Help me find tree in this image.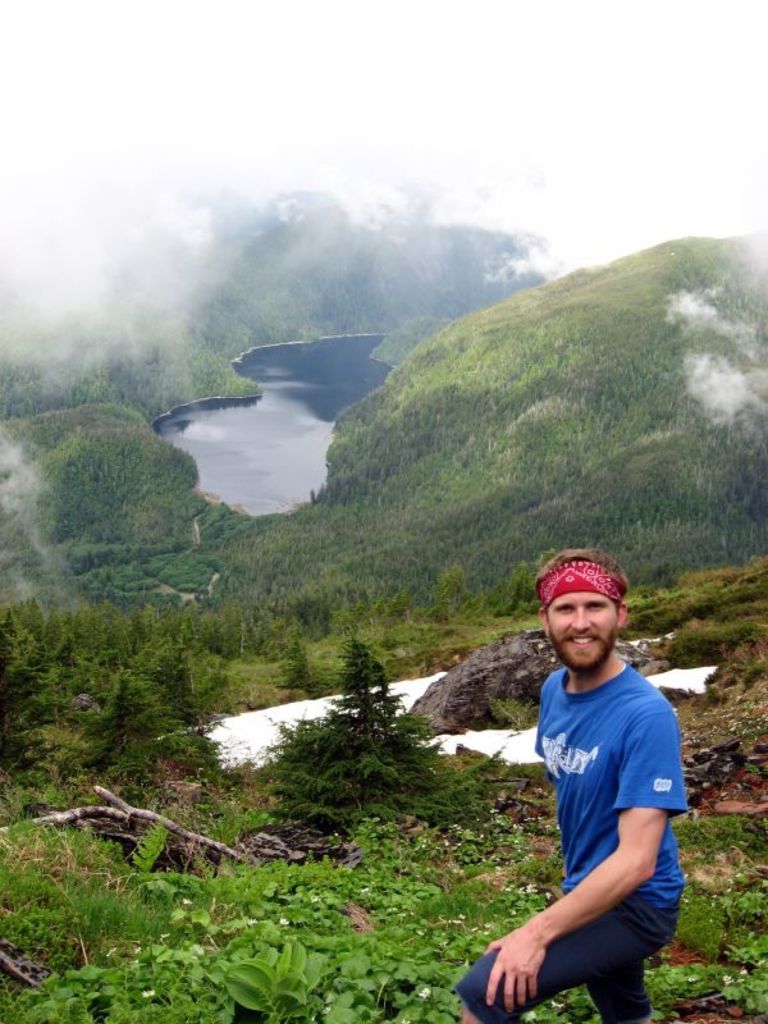
Found it: 0/591/59/712.
